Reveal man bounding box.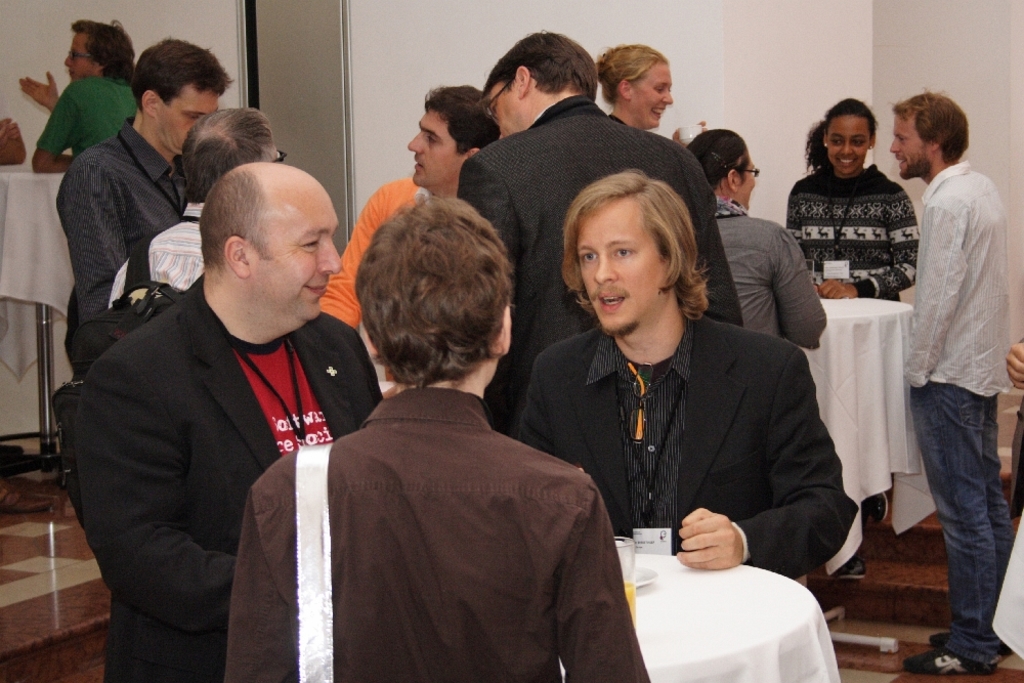
Revealed: (889, 61, 1023, 655).
